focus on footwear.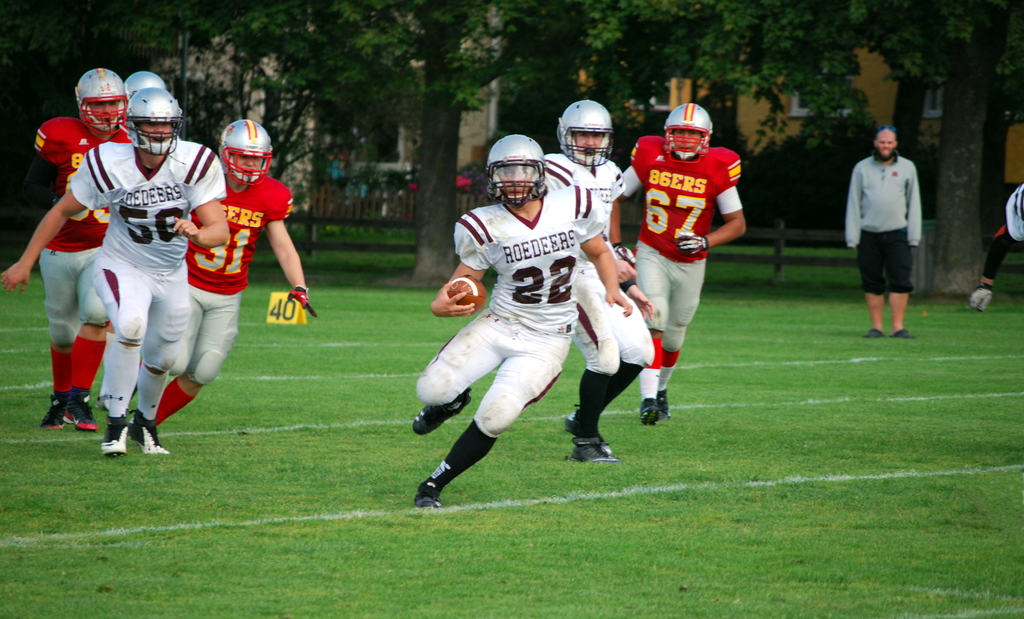
Focused at locate(640, 402, 660, 426).
